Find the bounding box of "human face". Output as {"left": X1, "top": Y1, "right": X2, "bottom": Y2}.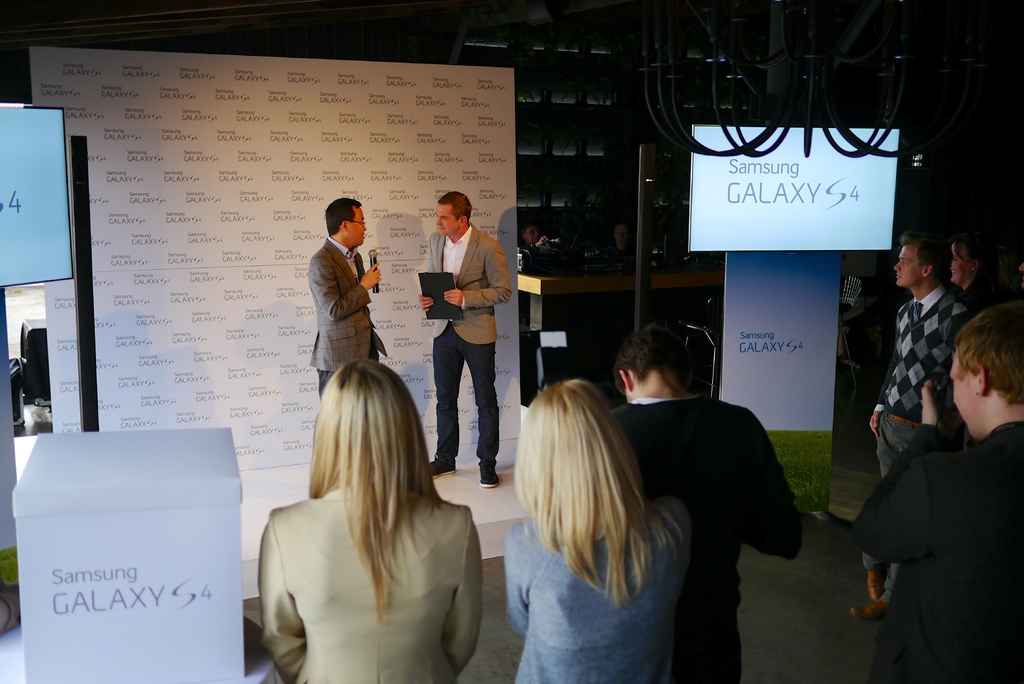
{"left": 953, "top": 246, "right": 972, "bottom": 281}.
